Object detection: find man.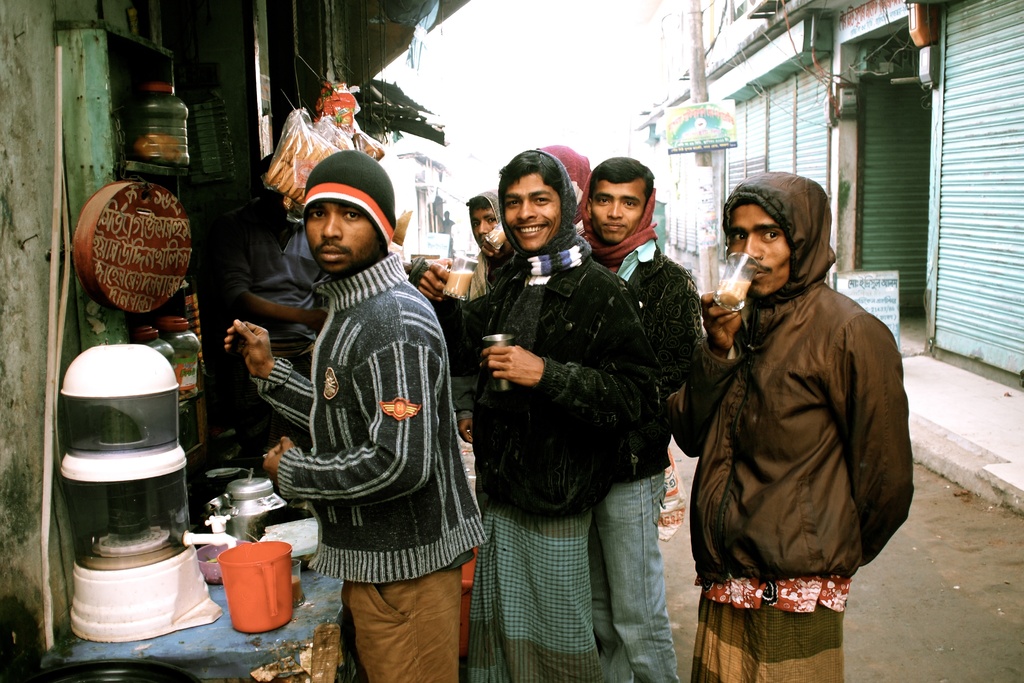
bbox=(213, 154, 499, 682).
